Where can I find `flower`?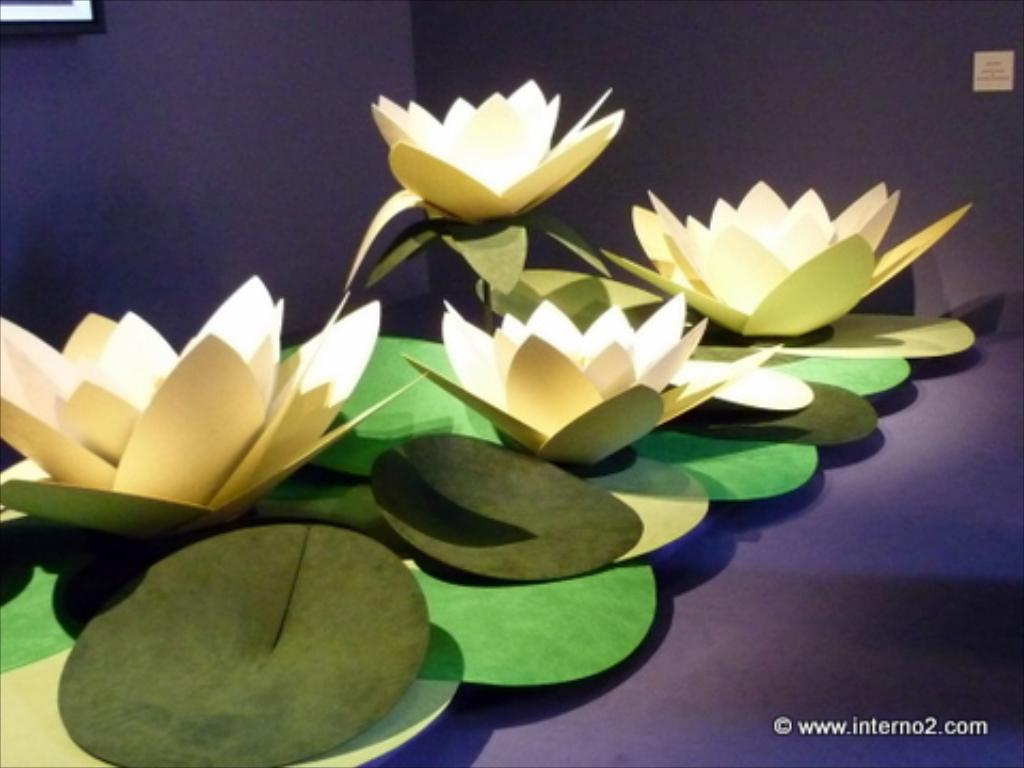
You can find it at [397, 290, 779, 480].
